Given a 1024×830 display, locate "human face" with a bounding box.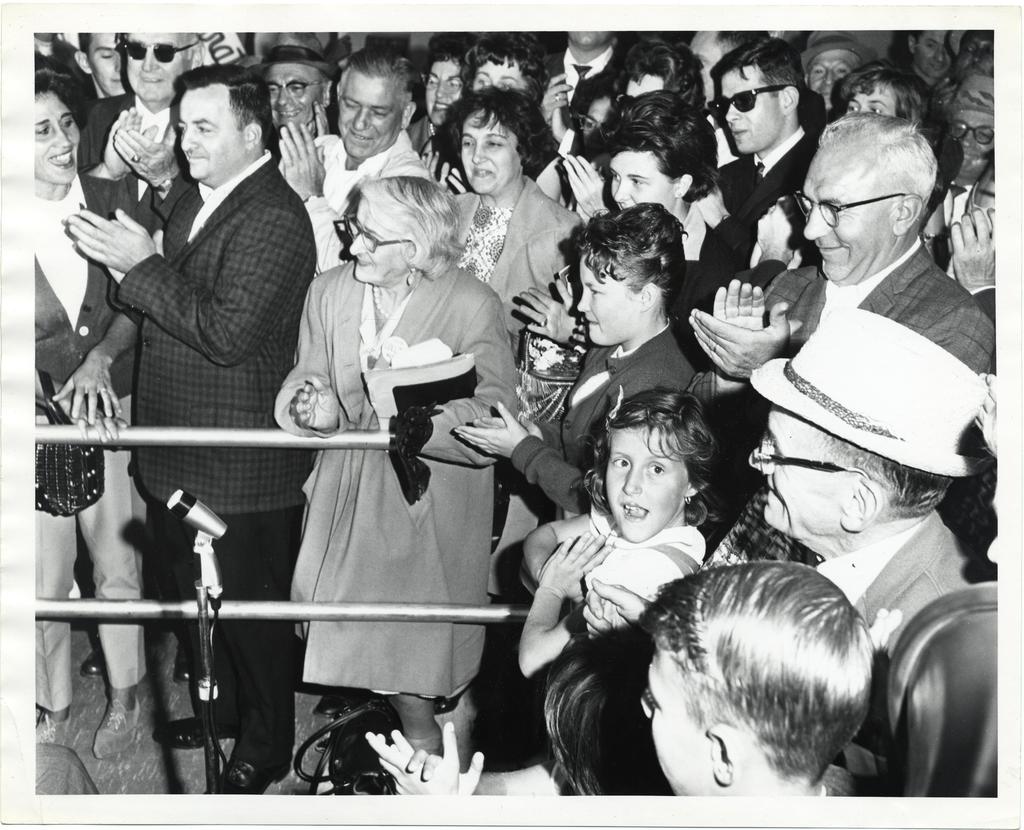
Located: box(638, 646, 705, 791).
